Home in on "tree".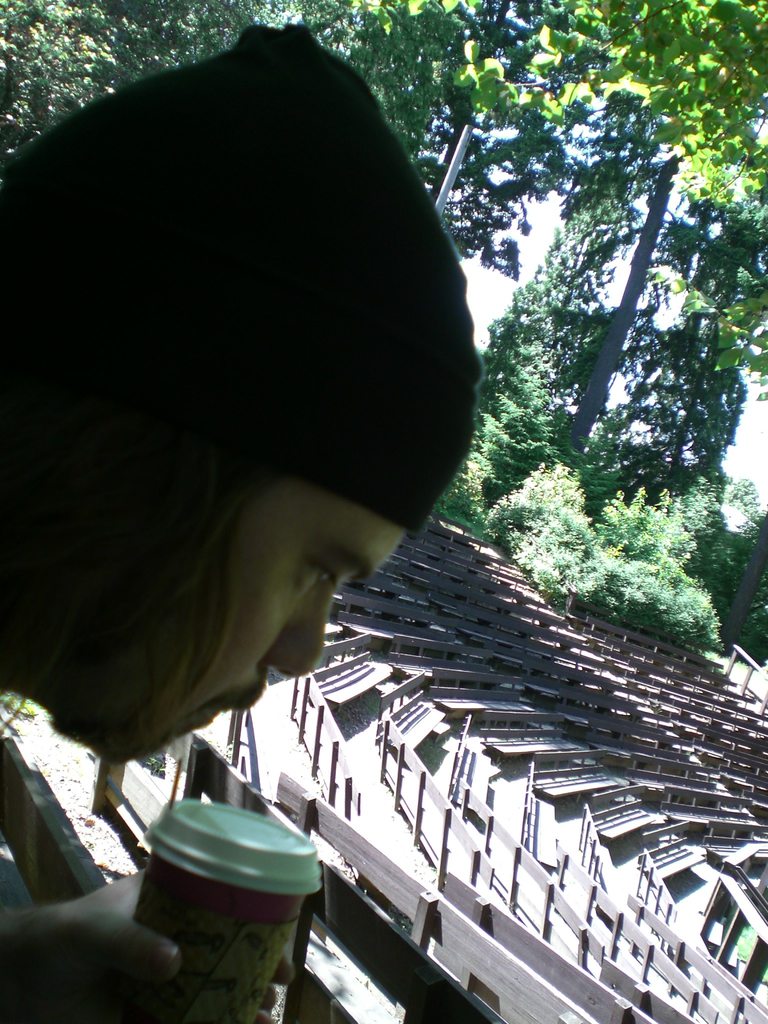
Homed in at detection(406, 0, 605, 280).
